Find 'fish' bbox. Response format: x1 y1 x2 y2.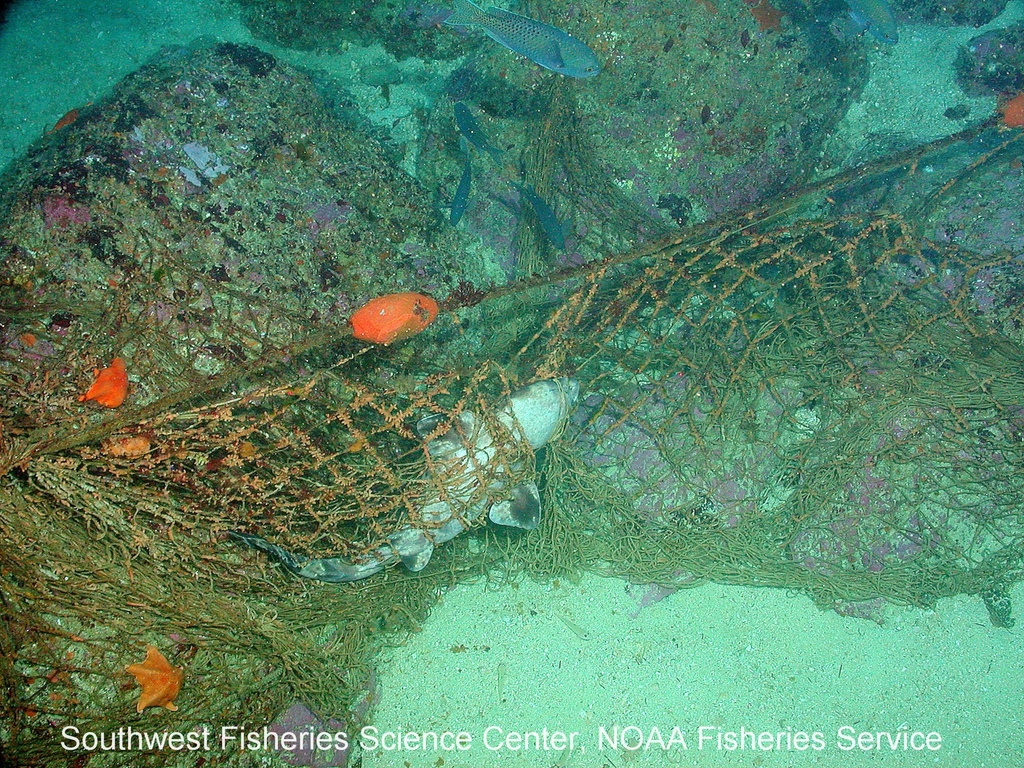
847 0 900 50.
